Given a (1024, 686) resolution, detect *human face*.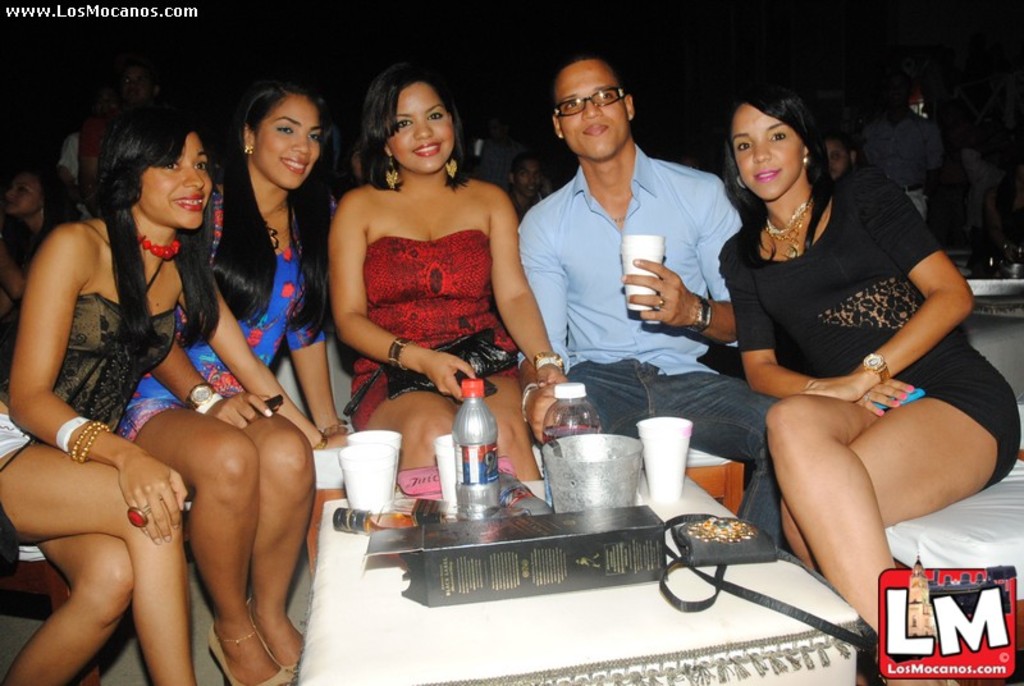
bbox(732, 114, 804, 201).
